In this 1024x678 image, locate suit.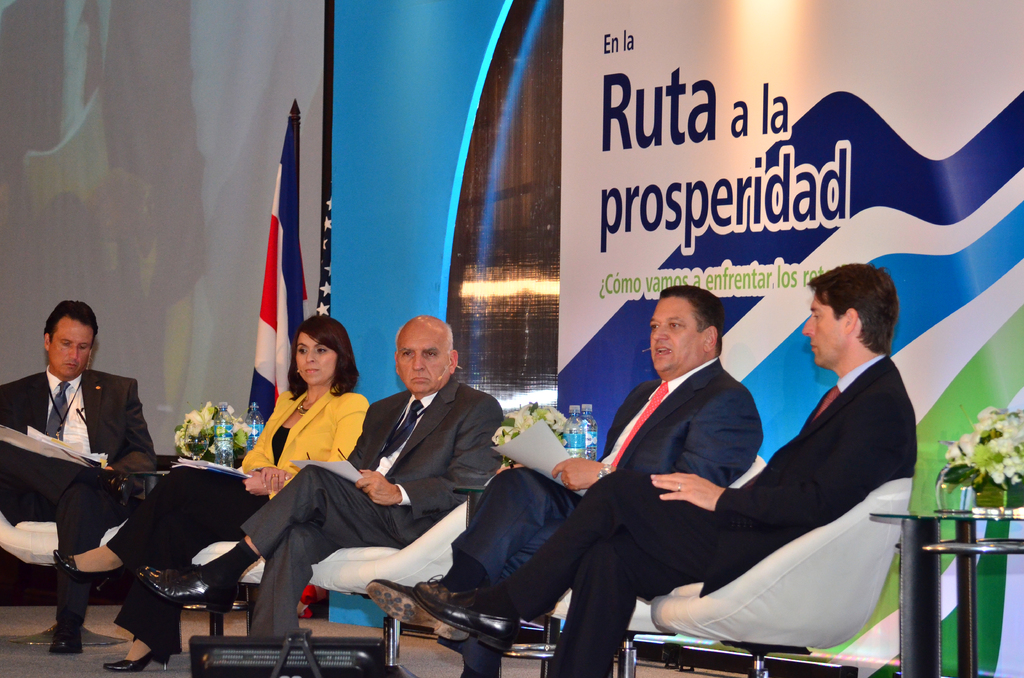
Bounding box: 11,319,149,636.
